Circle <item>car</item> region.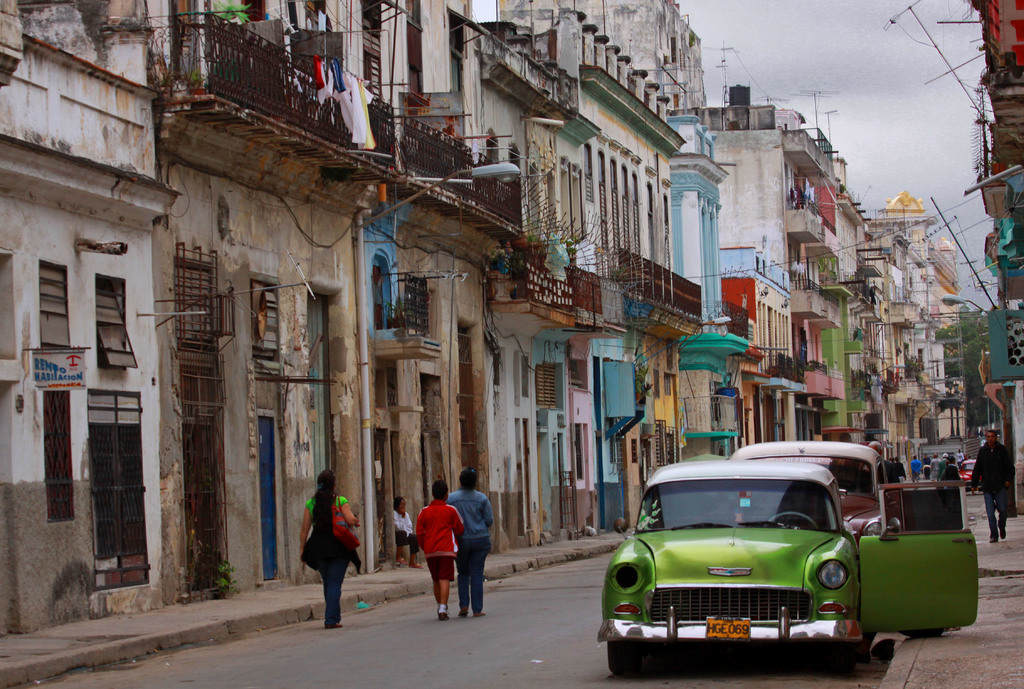
Region: BBox(747, 438, 963, 539).
